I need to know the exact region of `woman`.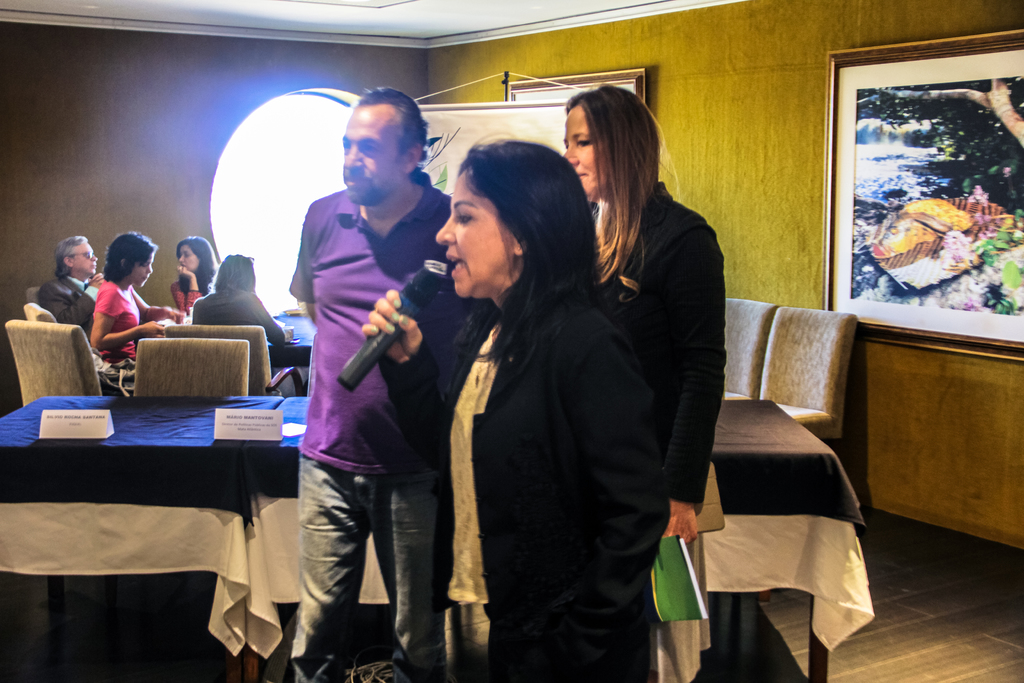
Region: box(170, 236, 223, 324).
